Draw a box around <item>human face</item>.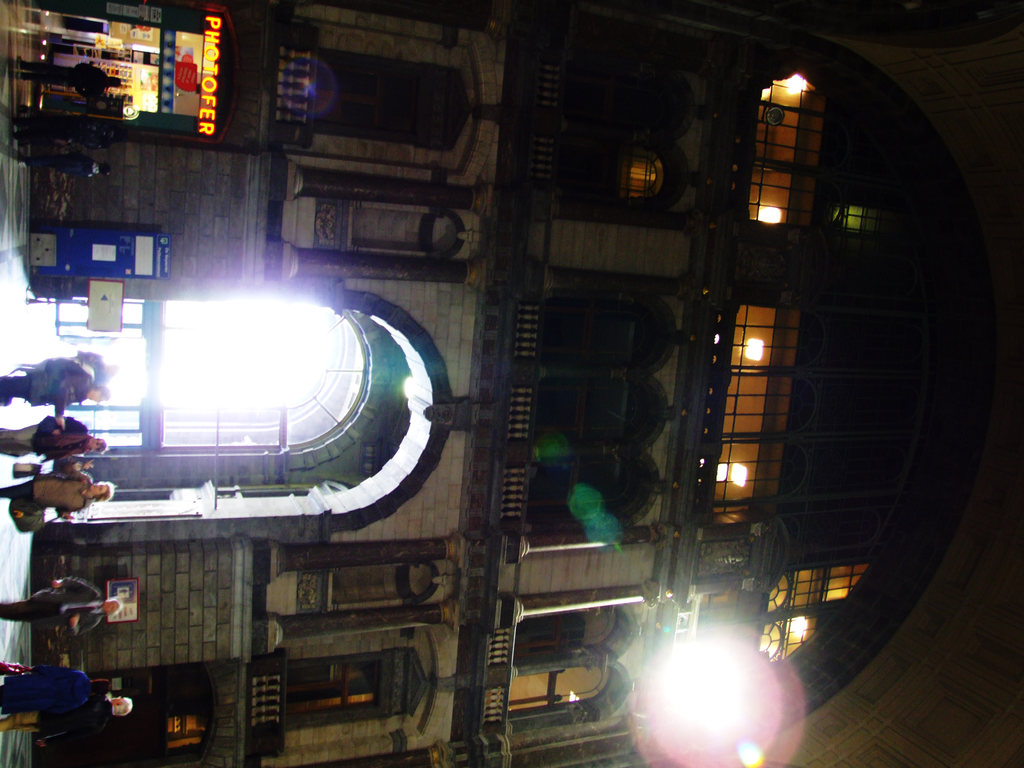
Rect(90, 438, 100, 449).
